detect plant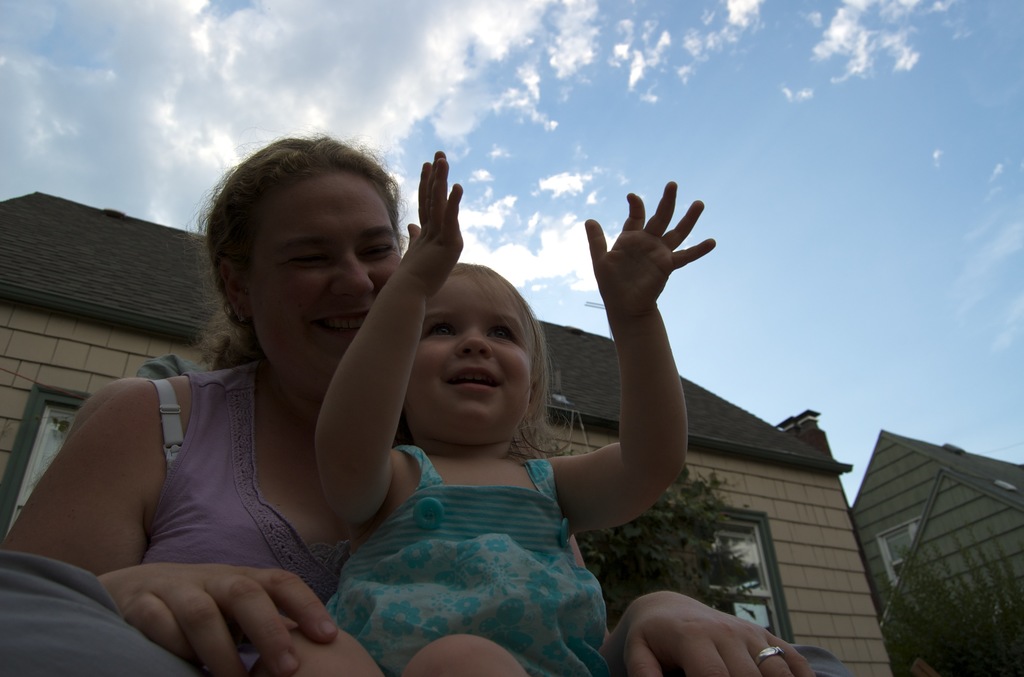
BBox(575, 456, 811, 664)
